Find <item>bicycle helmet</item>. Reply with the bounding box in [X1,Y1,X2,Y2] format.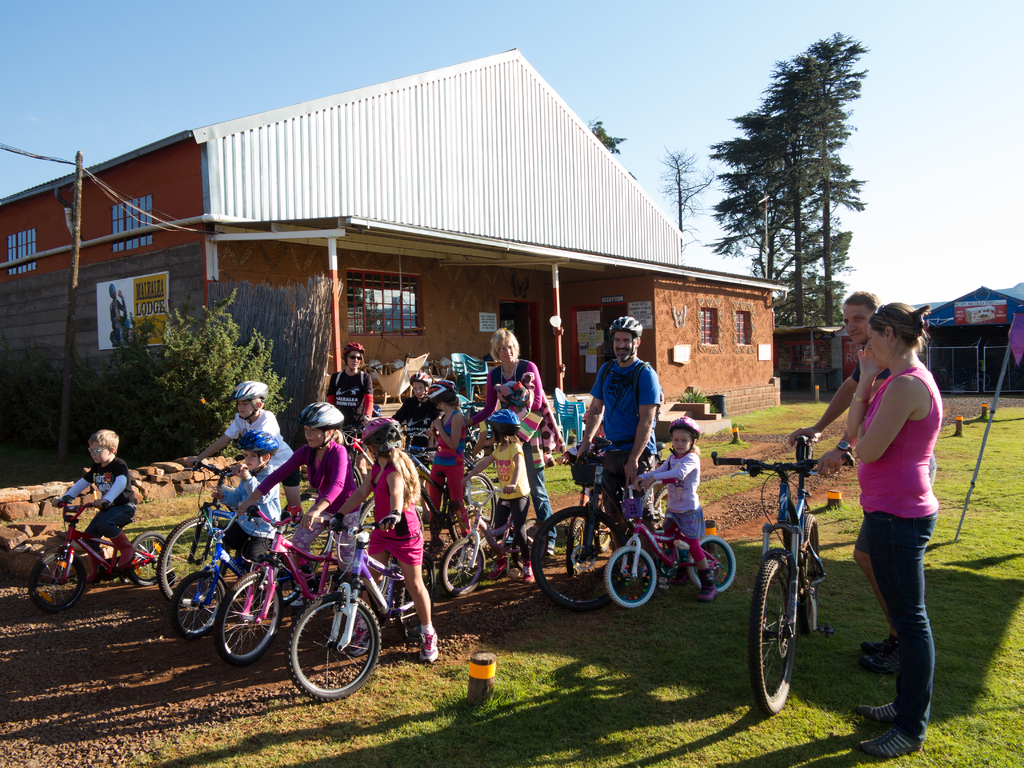
[411,371,426,385].
